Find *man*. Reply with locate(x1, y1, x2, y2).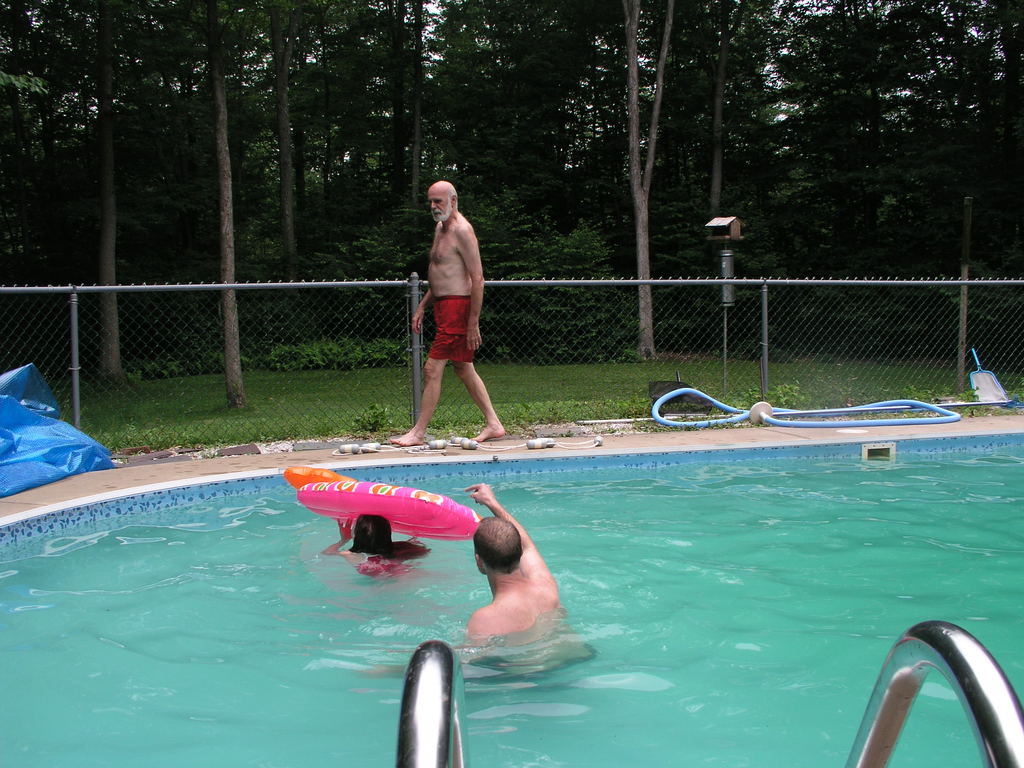
locate(397, 177, 492, 438).
